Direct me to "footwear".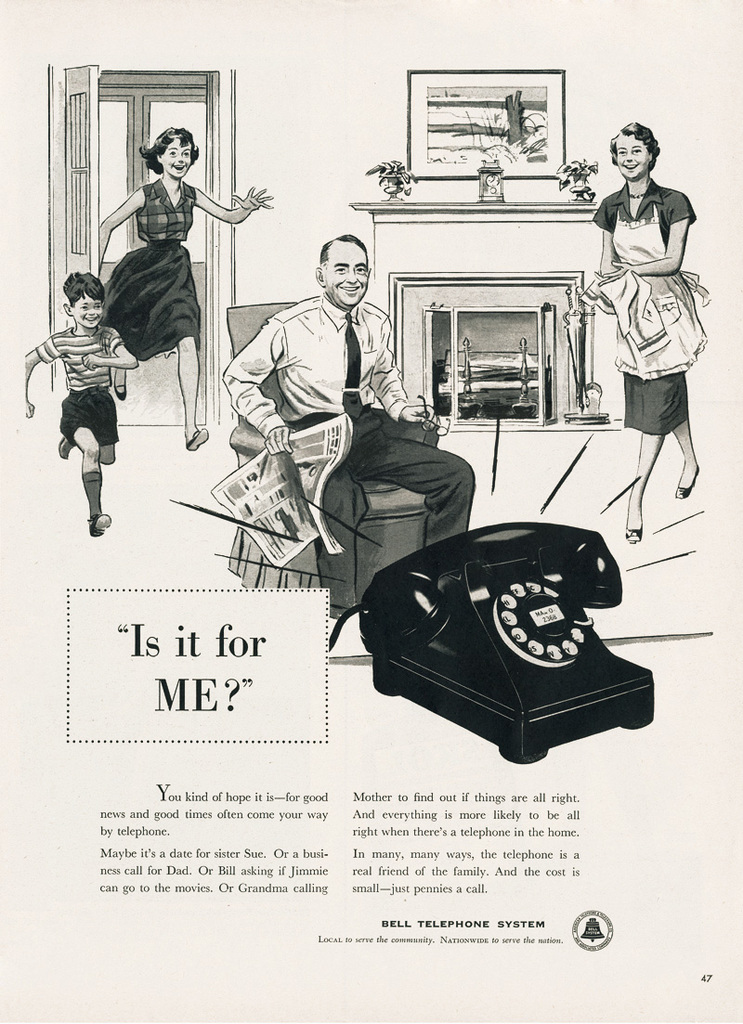
Direction: {"left": 672, "top": 464, "right": 701, "bottom": 497}.
